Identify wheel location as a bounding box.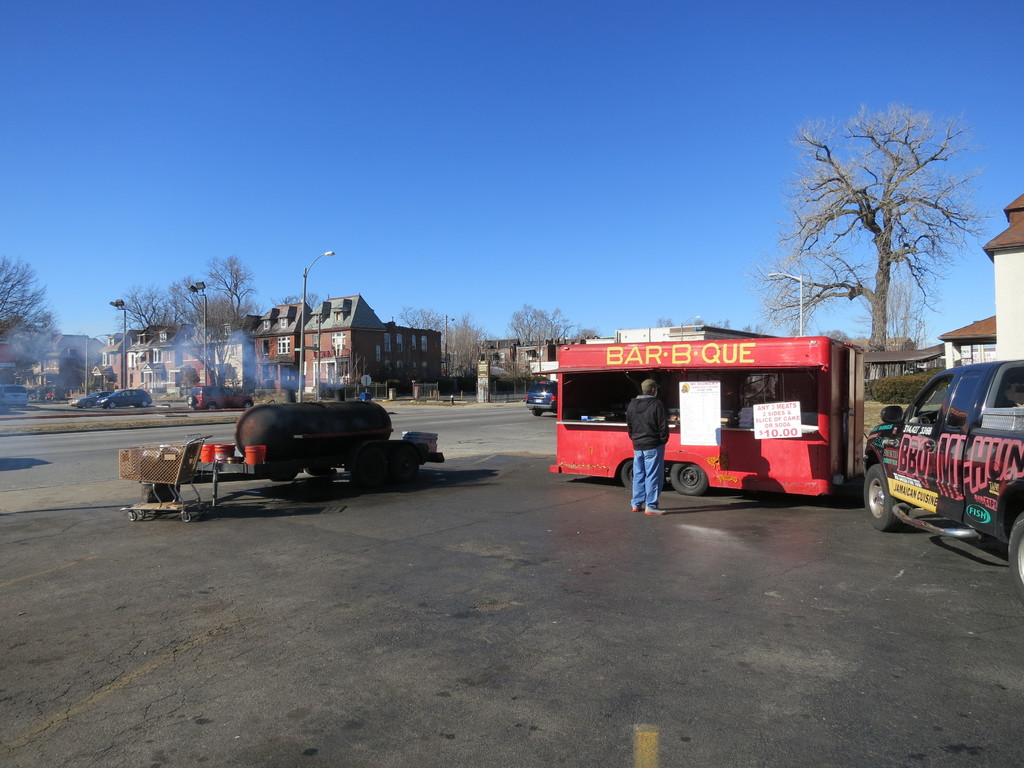
[531,408,546,419].
